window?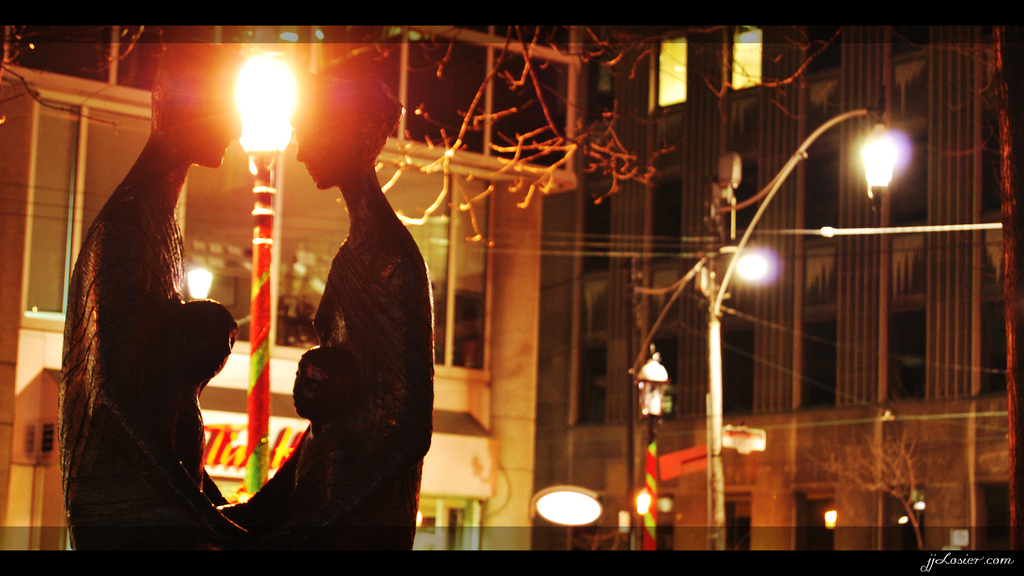
979,136,997,216
